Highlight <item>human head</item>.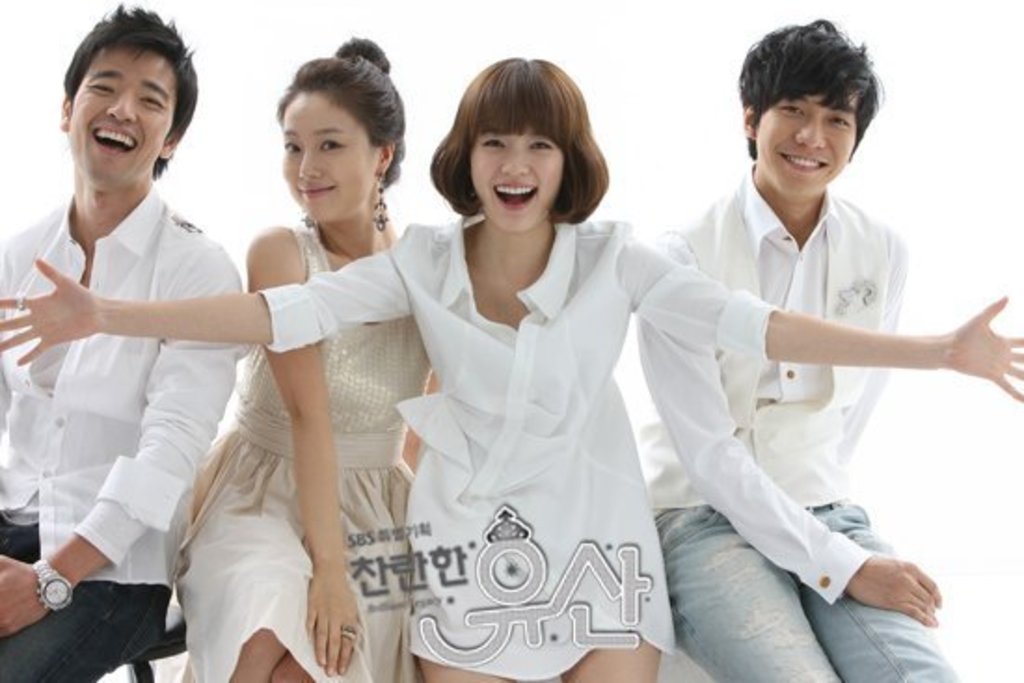
Highlighted region: region(734, 17, 884, 205).
